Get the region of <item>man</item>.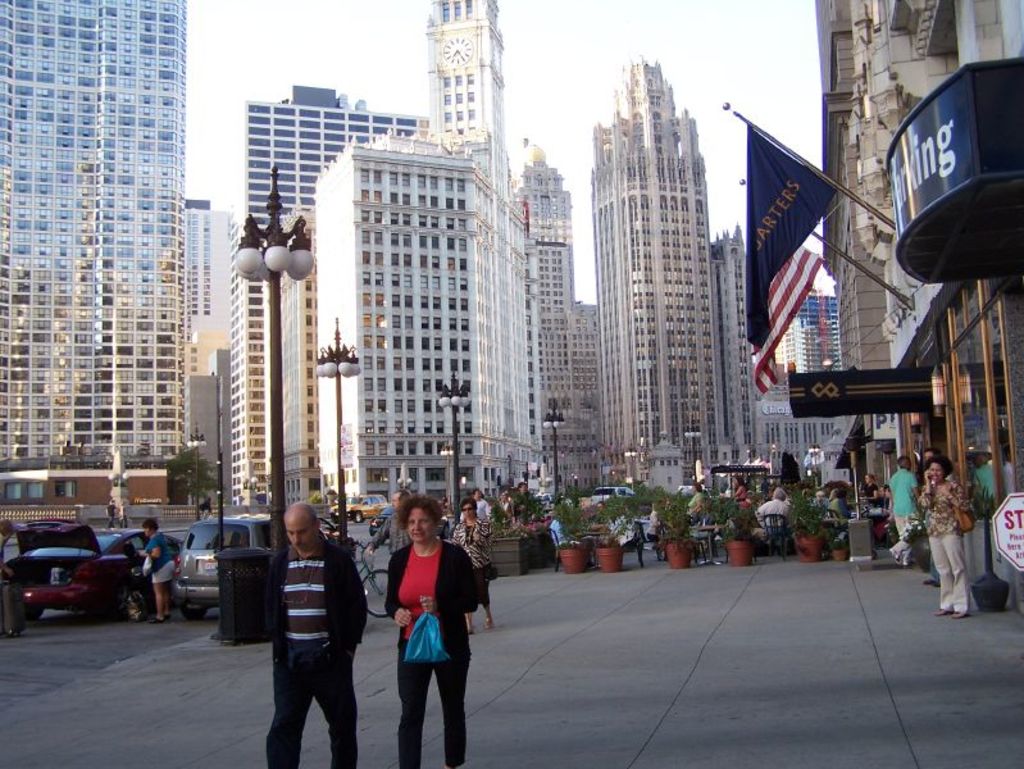
<region>472, 486, 493, 522</region>.
